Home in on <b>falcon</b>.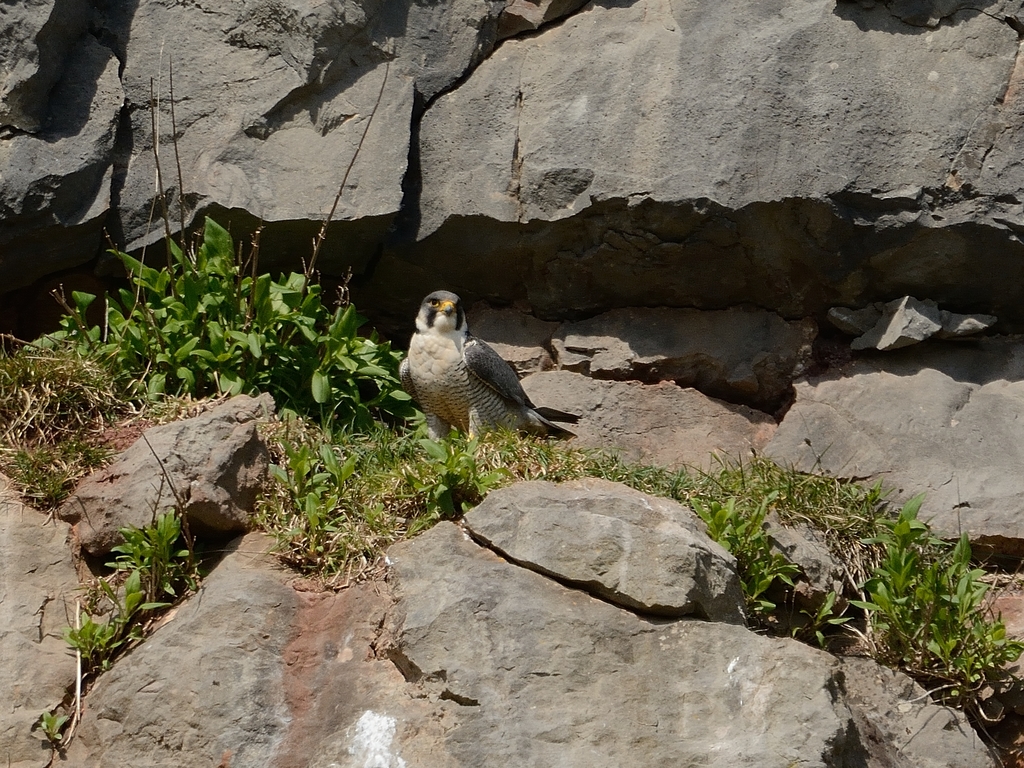
Homed in at [x1=397, y1=286, x2=586, y2=463].
